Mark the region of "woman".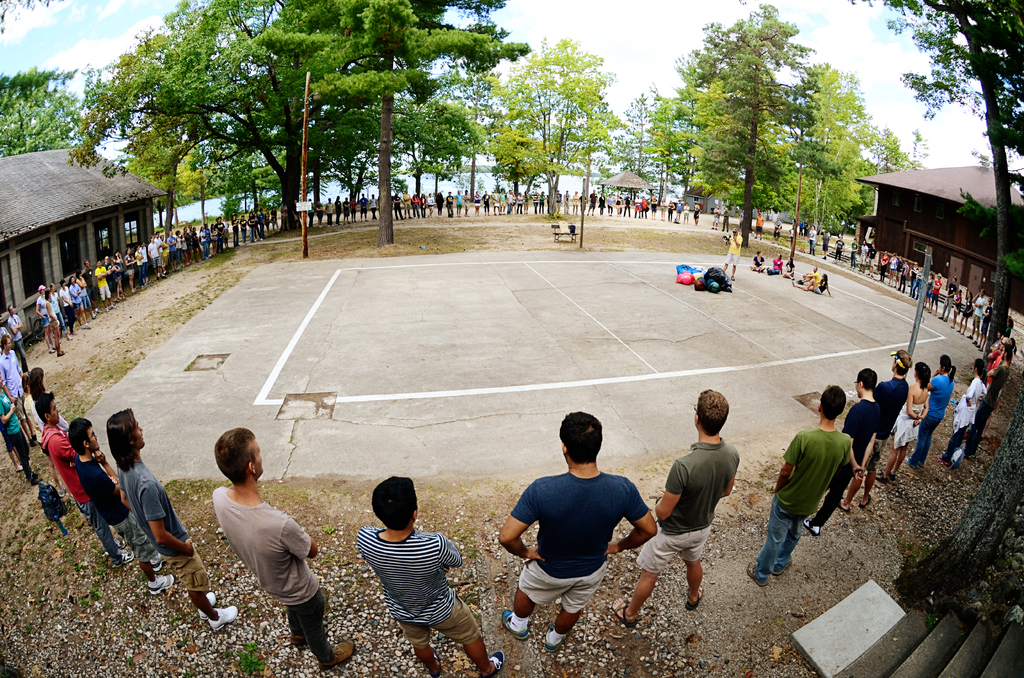
Region: {"x1": 886, "y1": 364, "x2": 931, "y2": 477}.
